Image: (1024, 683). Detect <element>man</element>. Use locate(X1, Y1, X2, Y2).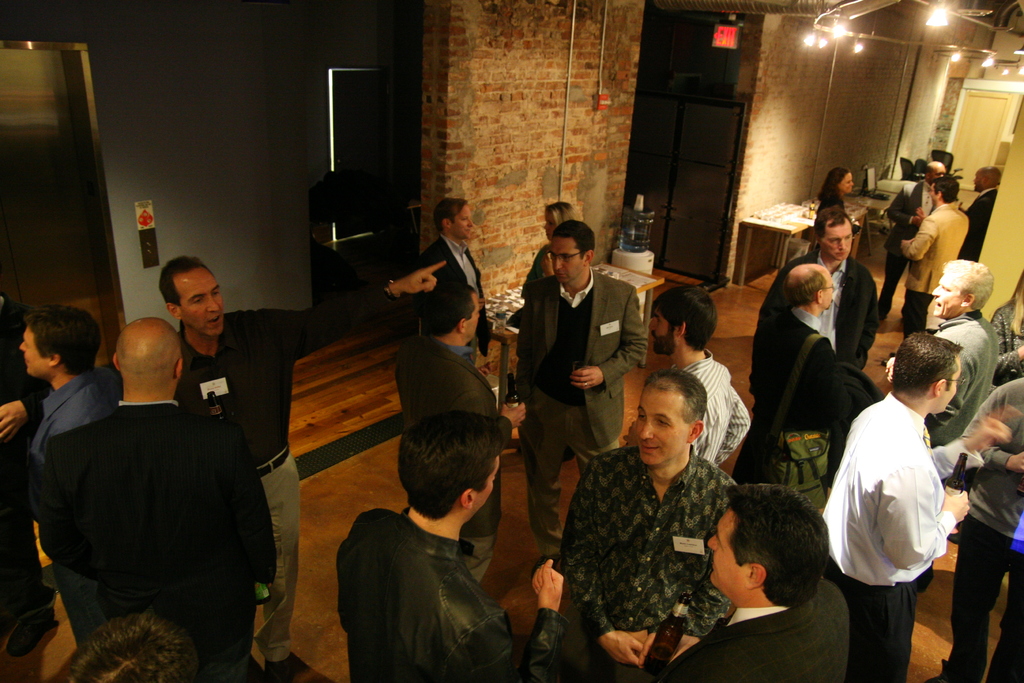
locate(959, 167, 1001, 264).
